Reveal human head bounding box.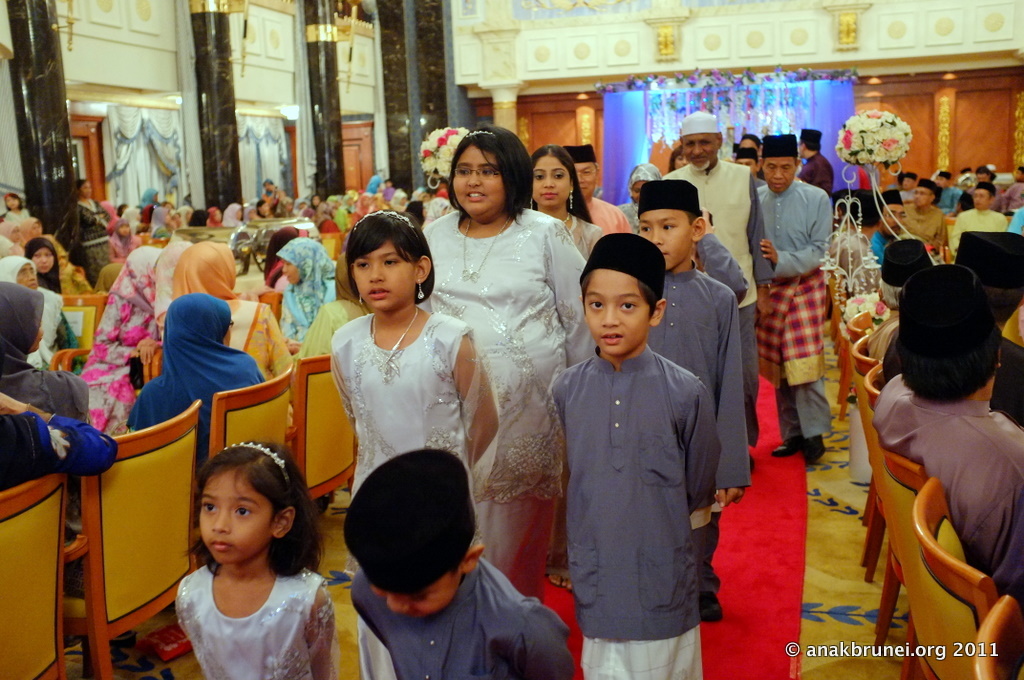
Revealed: select_region(110, 220, 128, 239).
